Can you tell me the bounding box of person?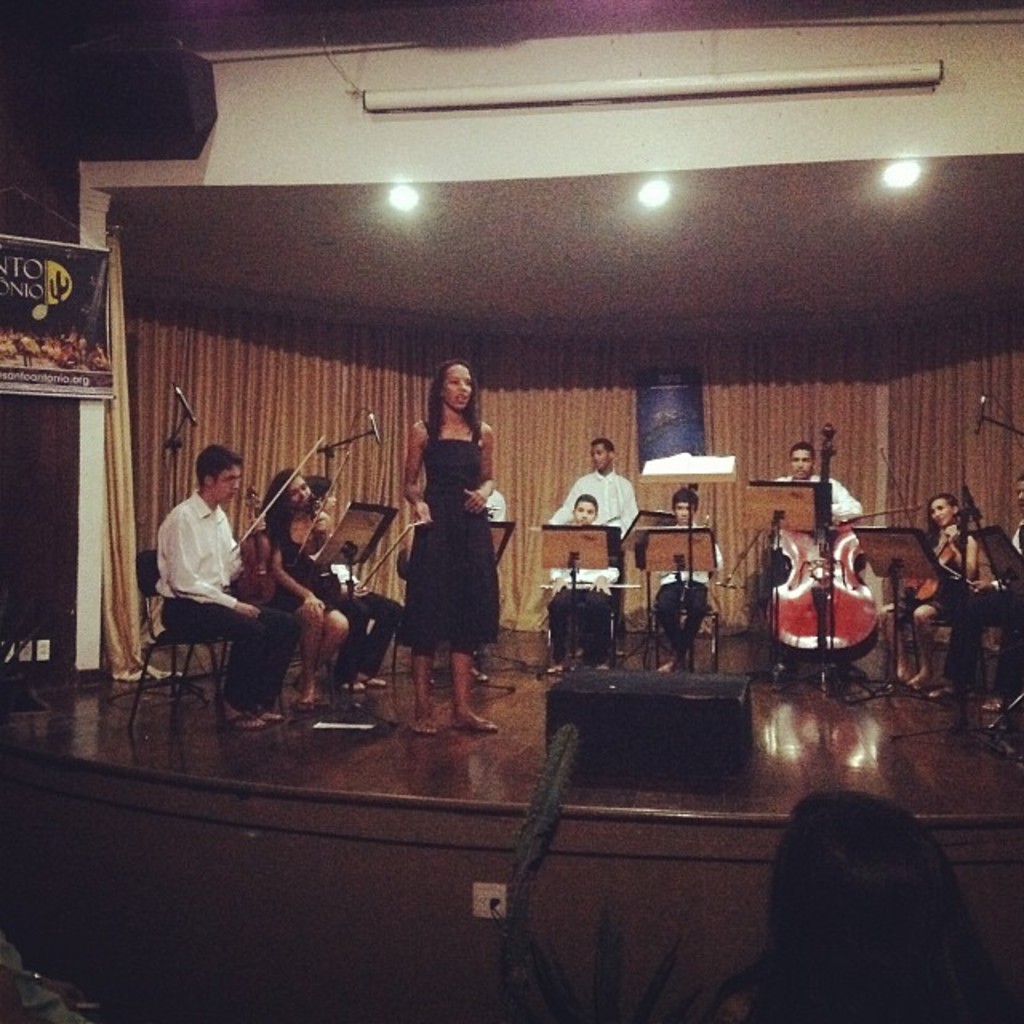
bbox=[990, 478, 1022, 699].
